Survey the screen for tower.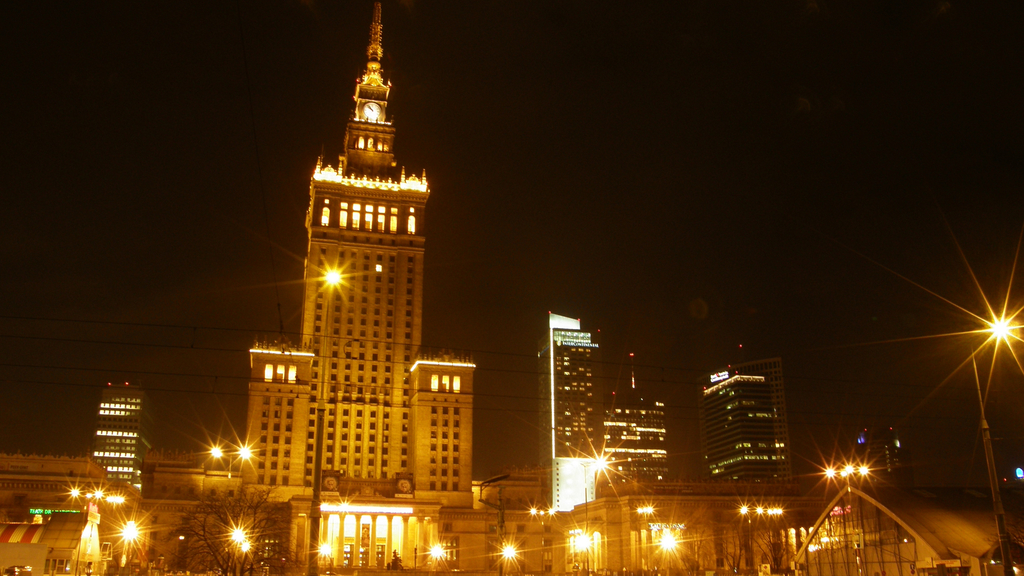
Survey found: l=90, t=380, r=150, b=492.
